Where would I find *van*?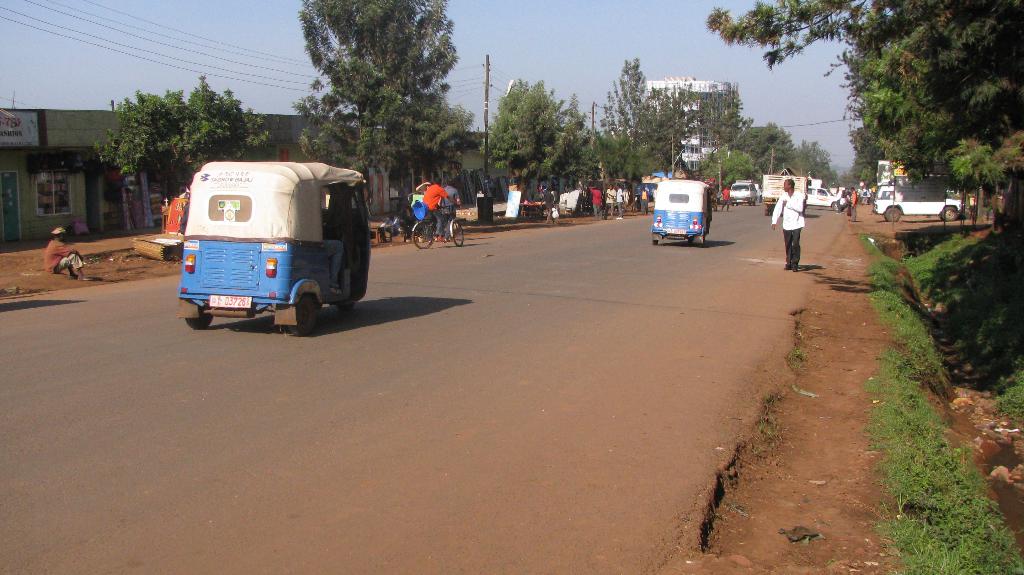
At 730:179:757:206.
